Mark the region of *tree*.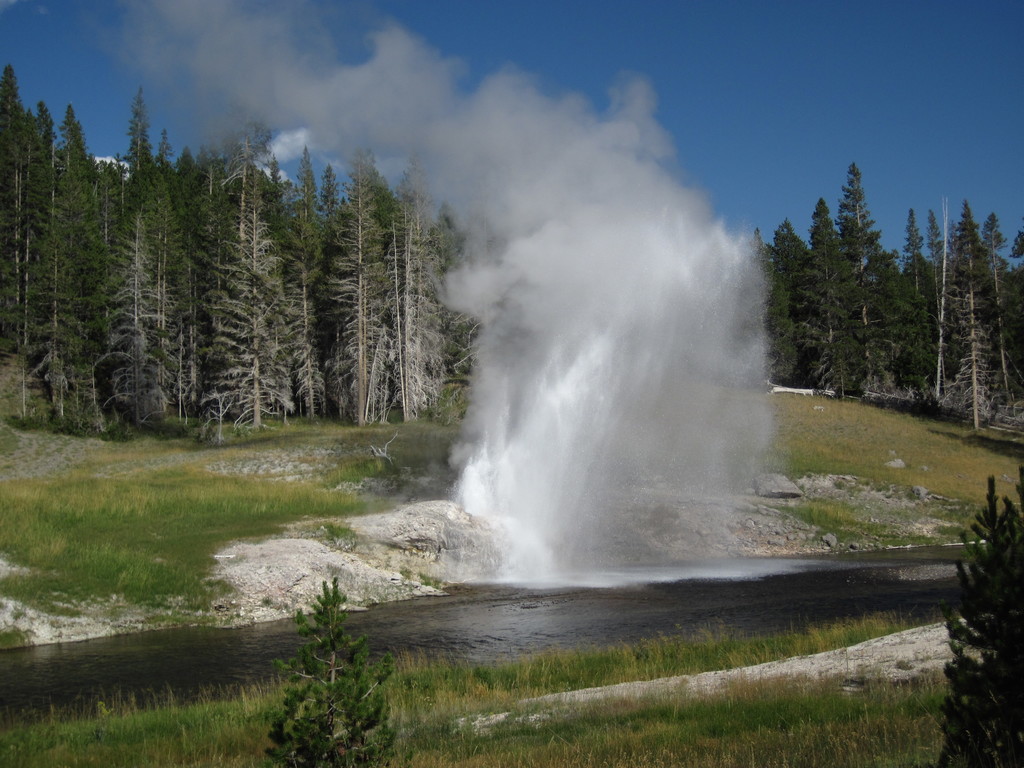
Region: region(260, 571, 396, 767).
